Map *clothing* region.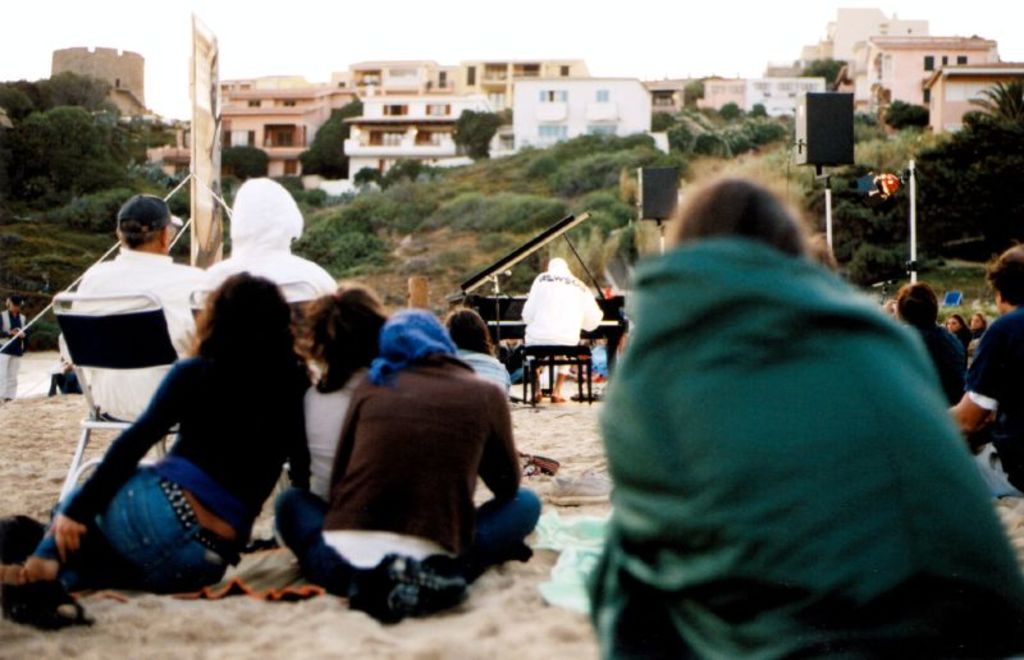
Mapped to Rect(52, 239, 193, 422).
